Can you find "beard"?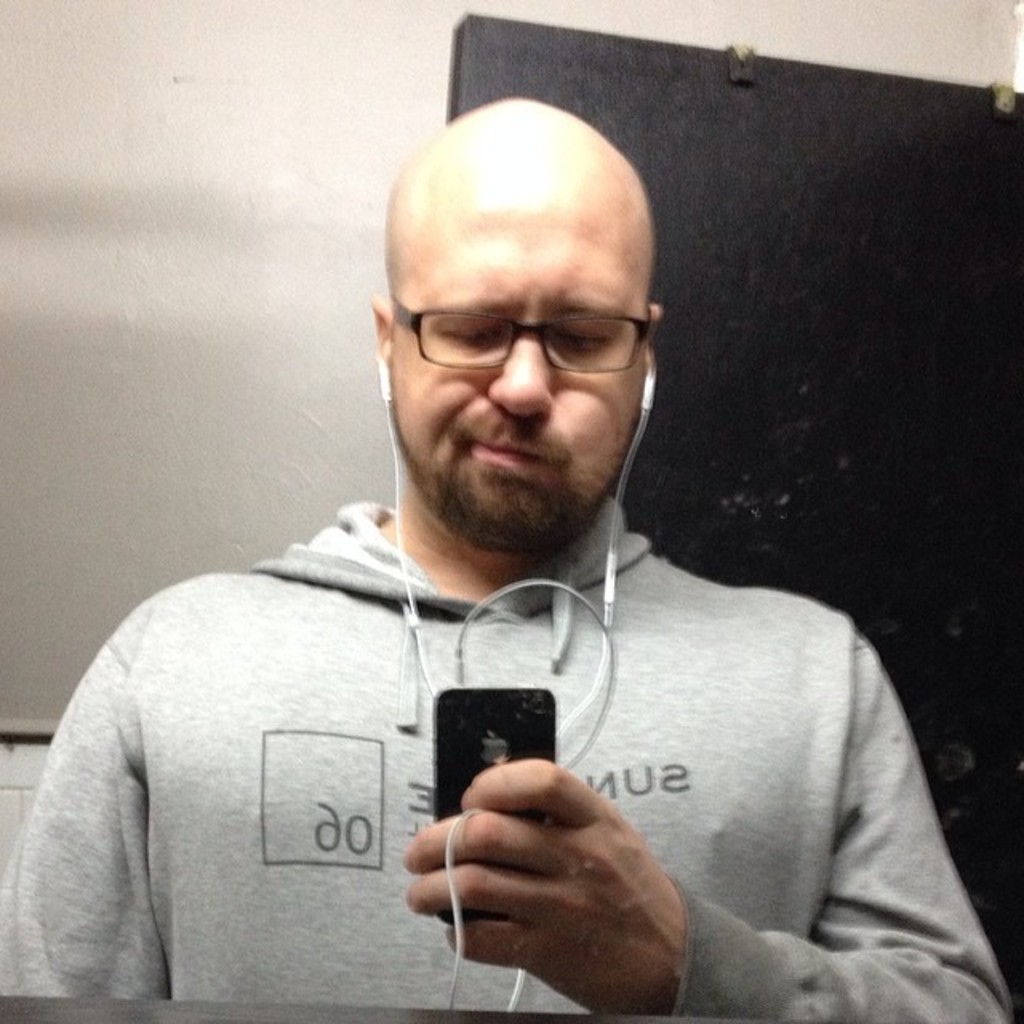
Yes, bounding box: bbox=(368, 347, 619, 552).
